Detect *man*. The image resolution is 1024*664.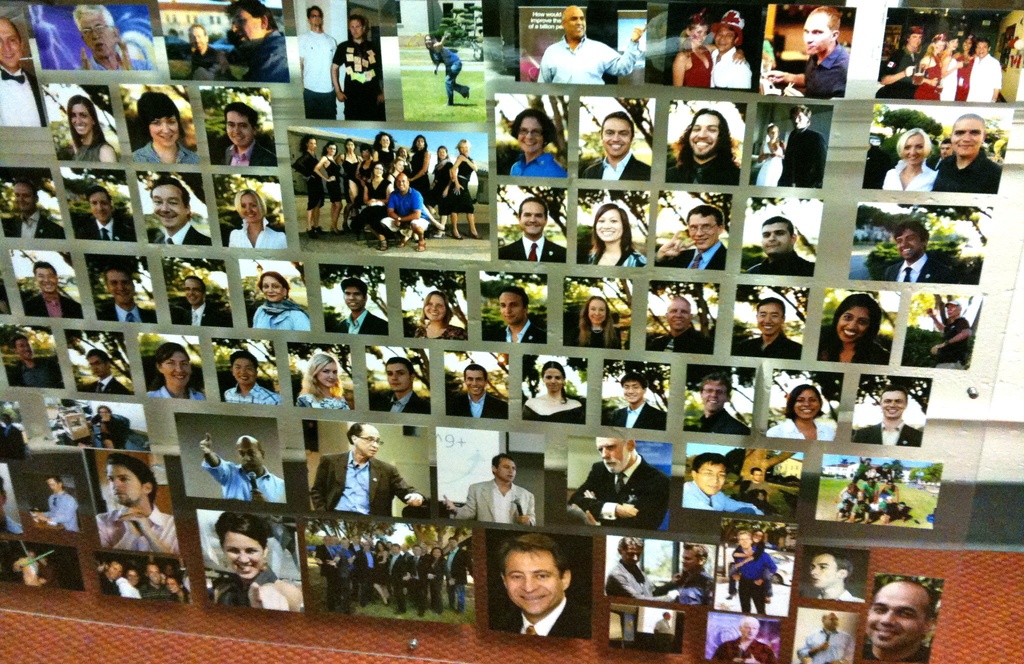
x1=929 y1=114 x2=1002 y2=195.
